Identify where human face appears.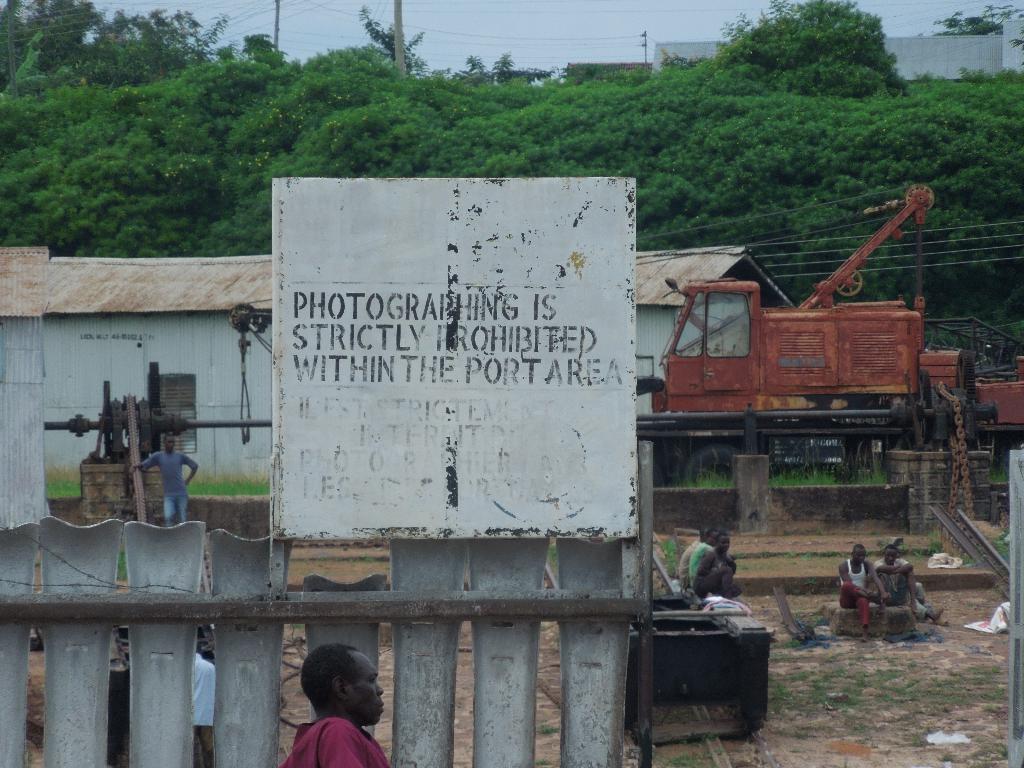
Appears at (856, 550, 865, 564).
